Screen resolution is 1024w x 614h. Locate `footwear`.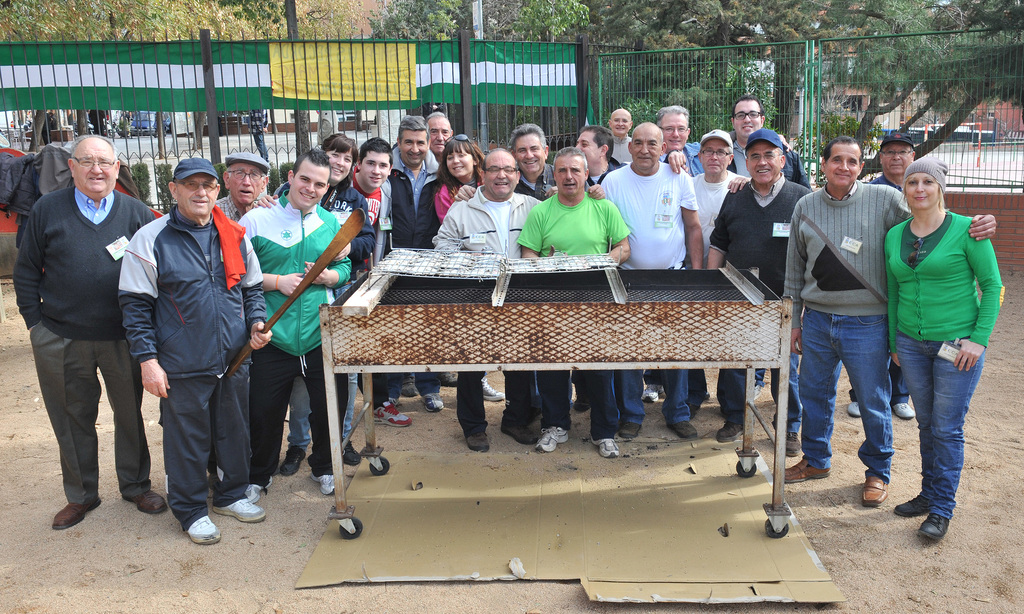
<bbox>423, 389, 442, 412</bbox>.
